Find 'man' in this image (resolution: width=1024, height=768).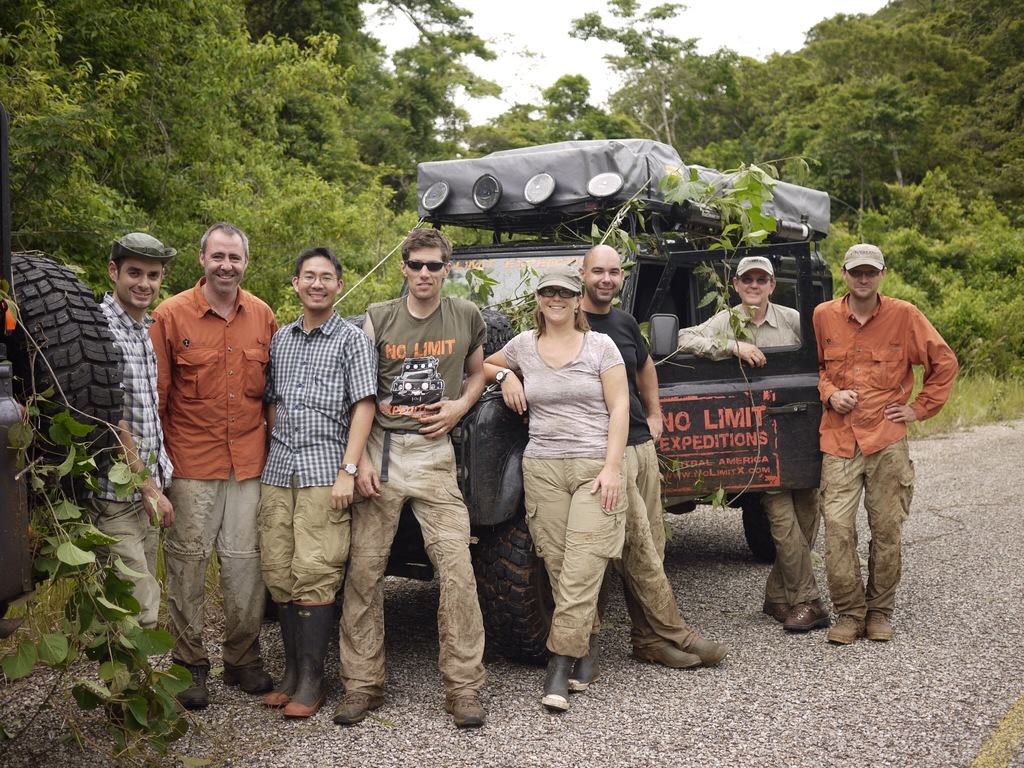
l=329, t=228, r=494, b=725.
